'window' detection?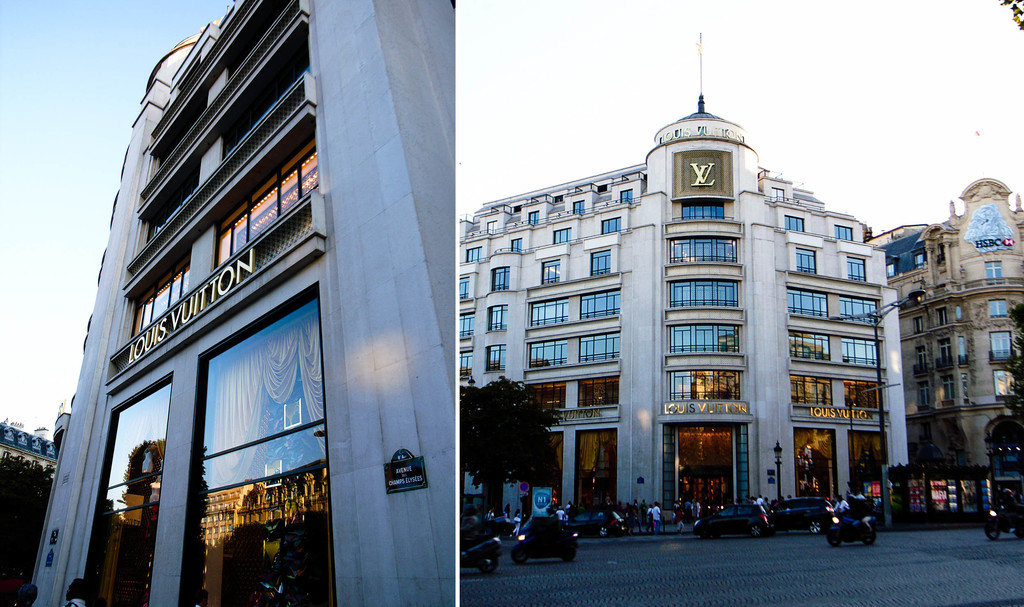
box=[847, 259, 863, 280]
